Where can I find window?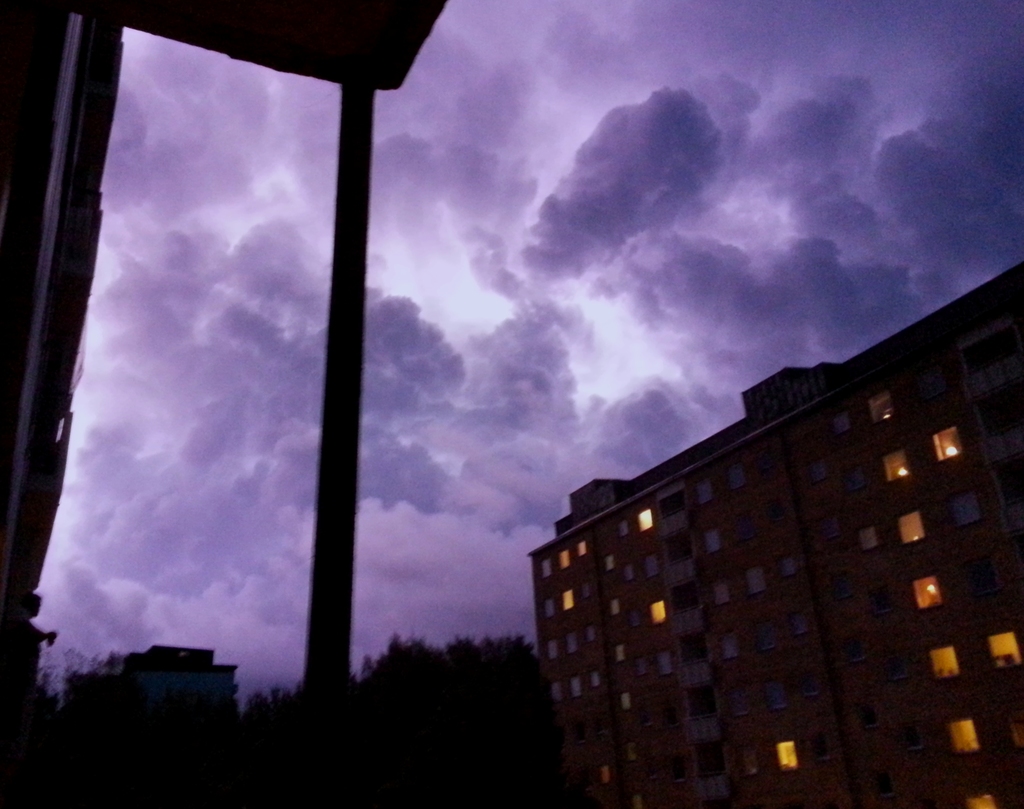
You can find it at select_region(546, 634, 560, 662).
